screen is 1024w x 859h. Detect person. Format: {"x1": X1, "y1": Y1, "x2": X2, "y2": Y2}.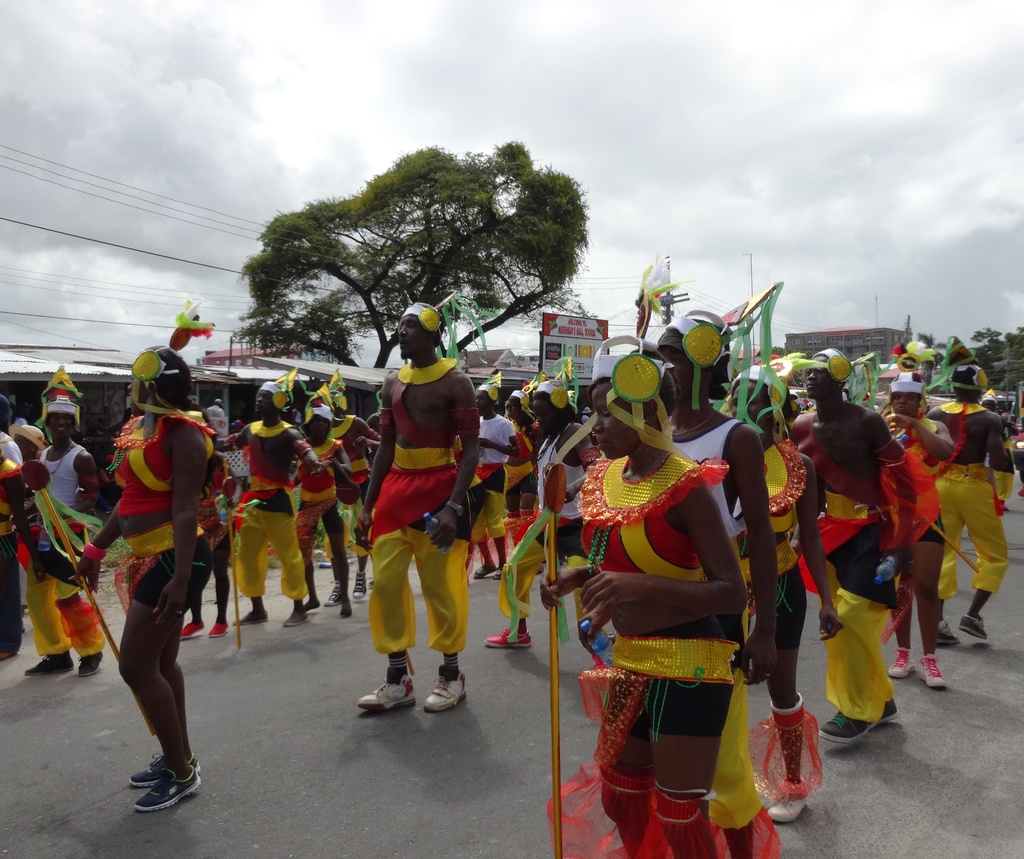
{"x1": 483, "y1": 381, "x2": 614, "y2": 670}.
